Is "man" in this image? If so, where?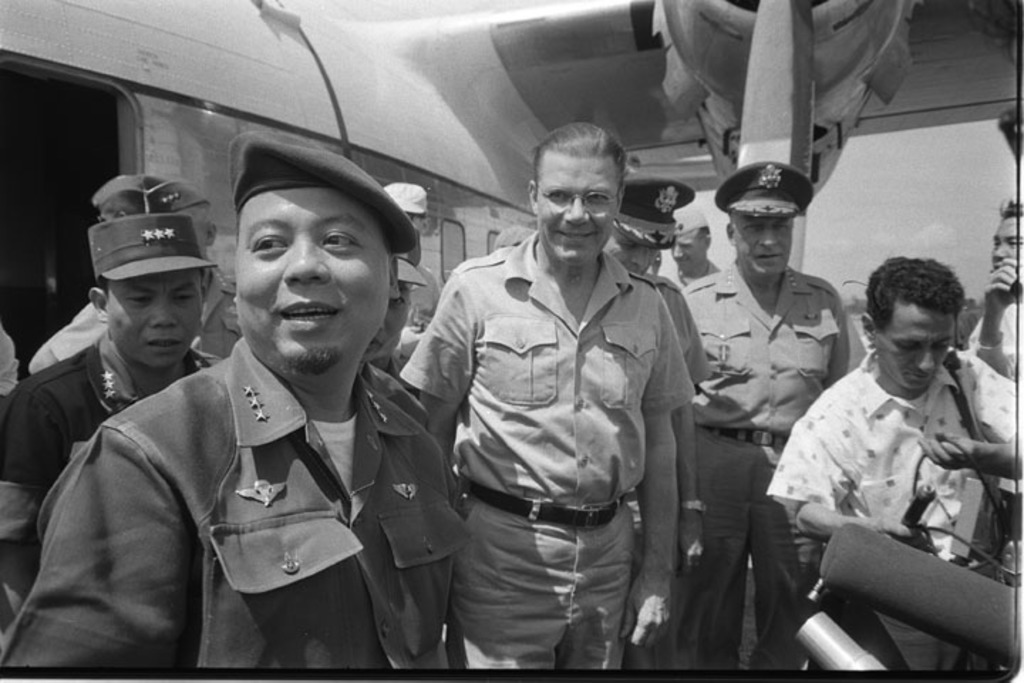
Yes, at bbox(494, 225, 536, 248).
